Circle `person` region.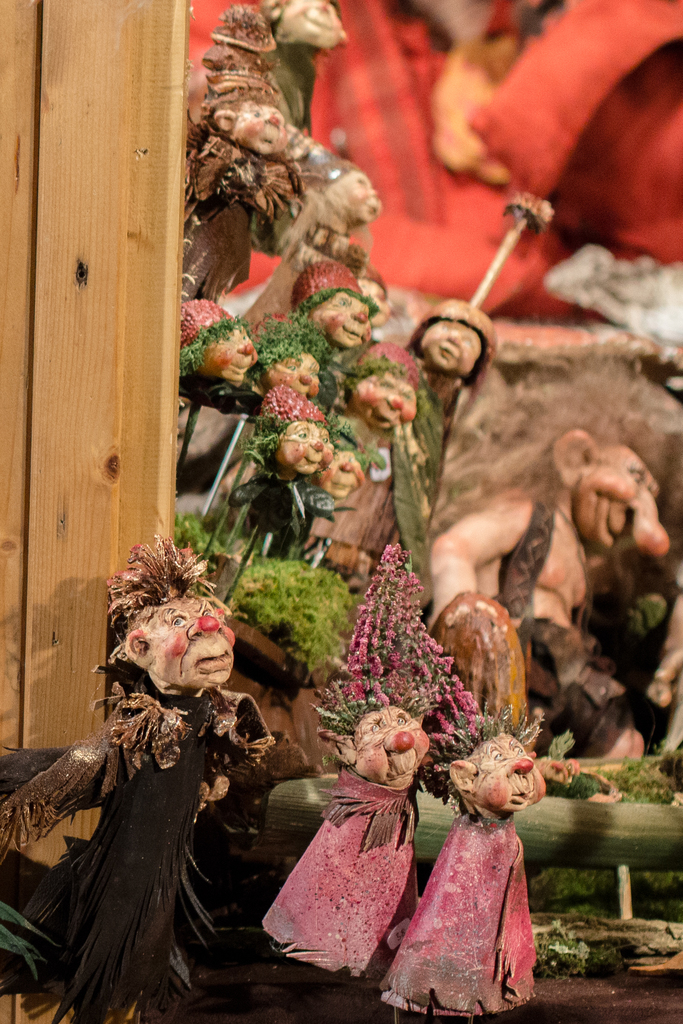
Region: left=309, top=168, right=386, bottom=242.
